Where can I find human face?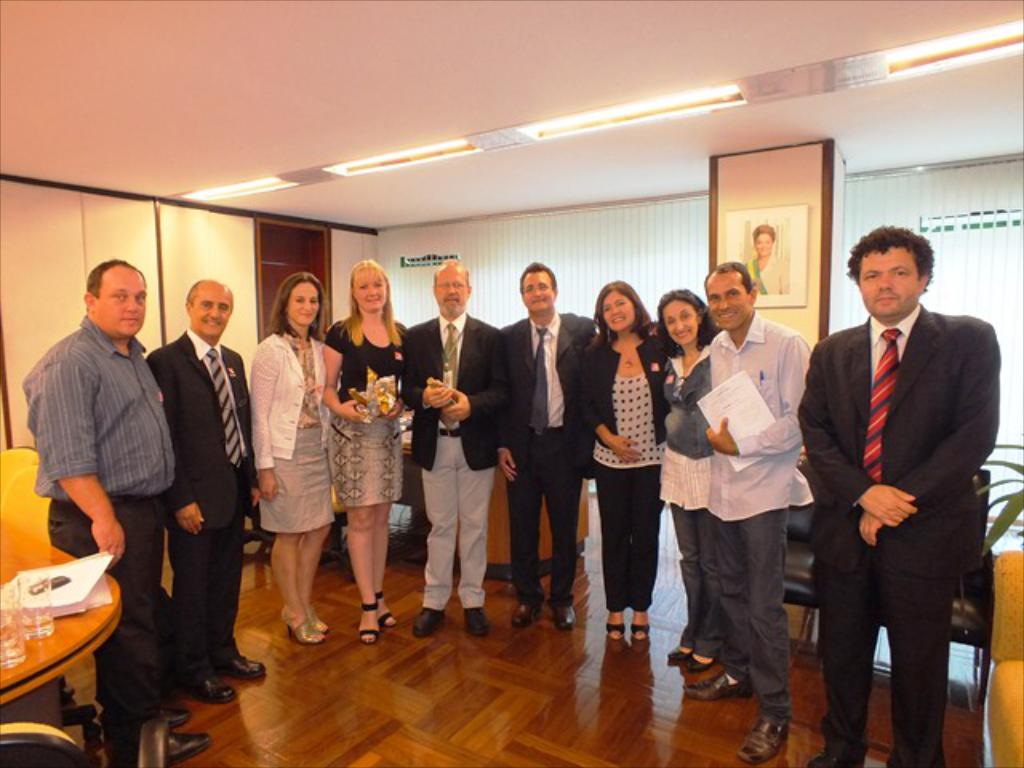
You can find it at [192, 282, 235, 334].
